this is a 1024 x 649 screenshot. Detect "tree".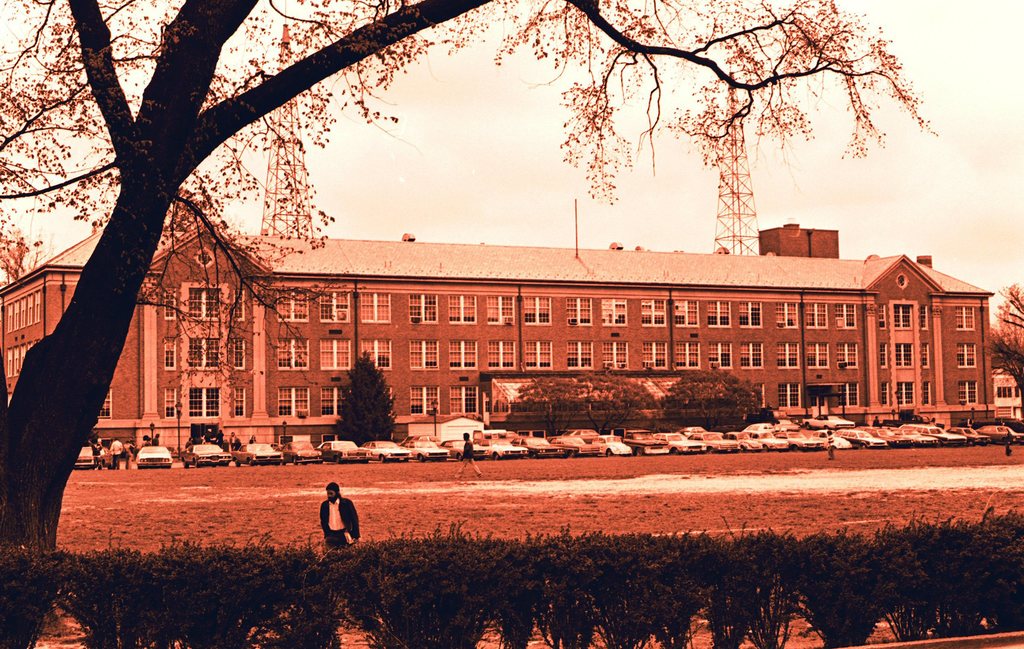
crop(325, 364, 396, 437).
